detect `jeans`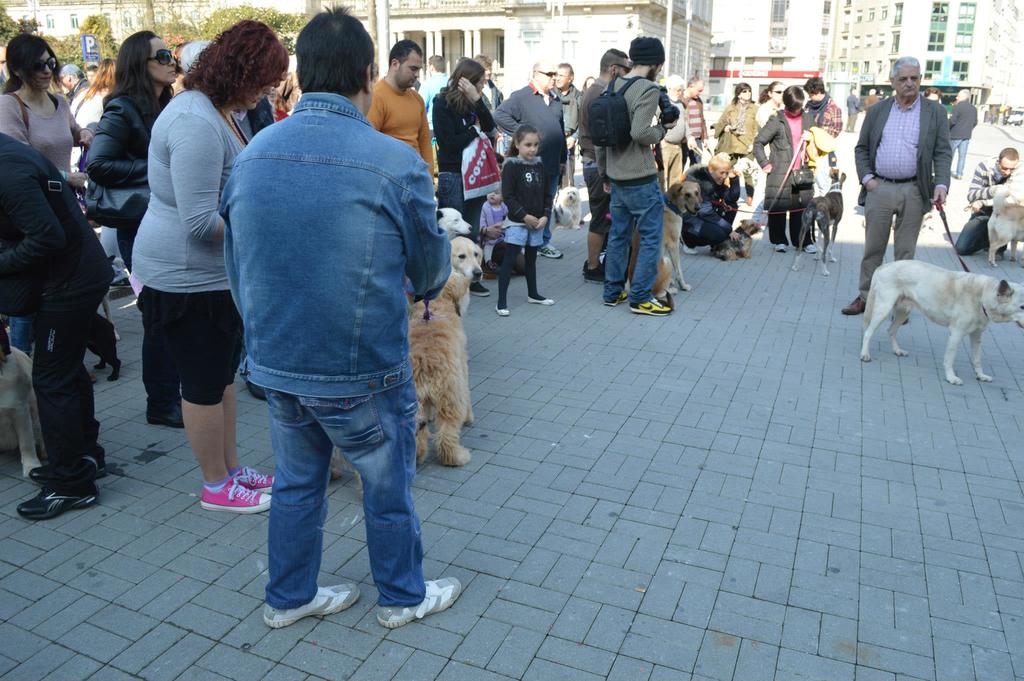
box=[265, 376, 425, 607]
